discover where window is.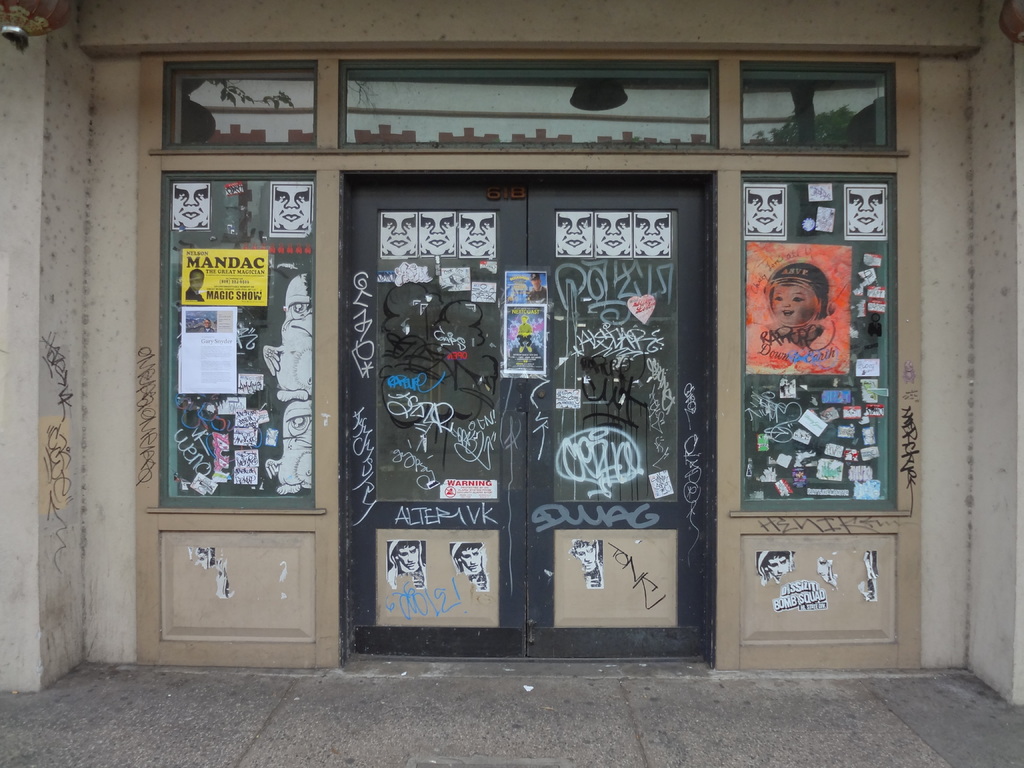
Discovered at (340,51,726,144).
